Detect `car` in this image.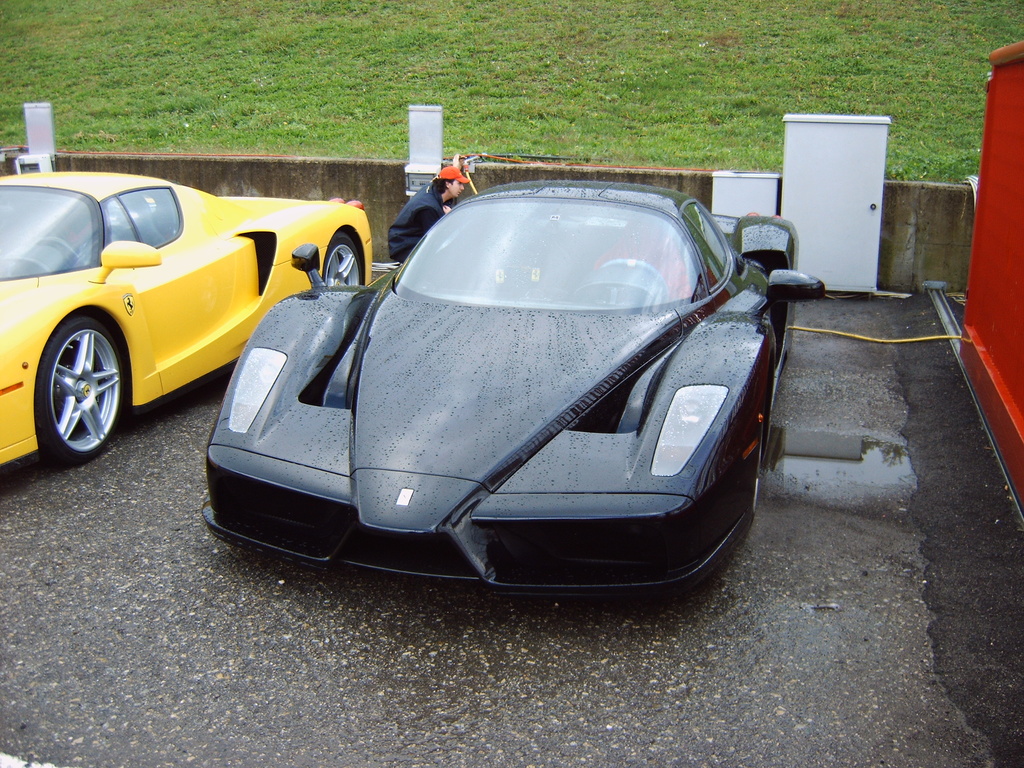
Detection: crop(0, 170, 371, 477).
